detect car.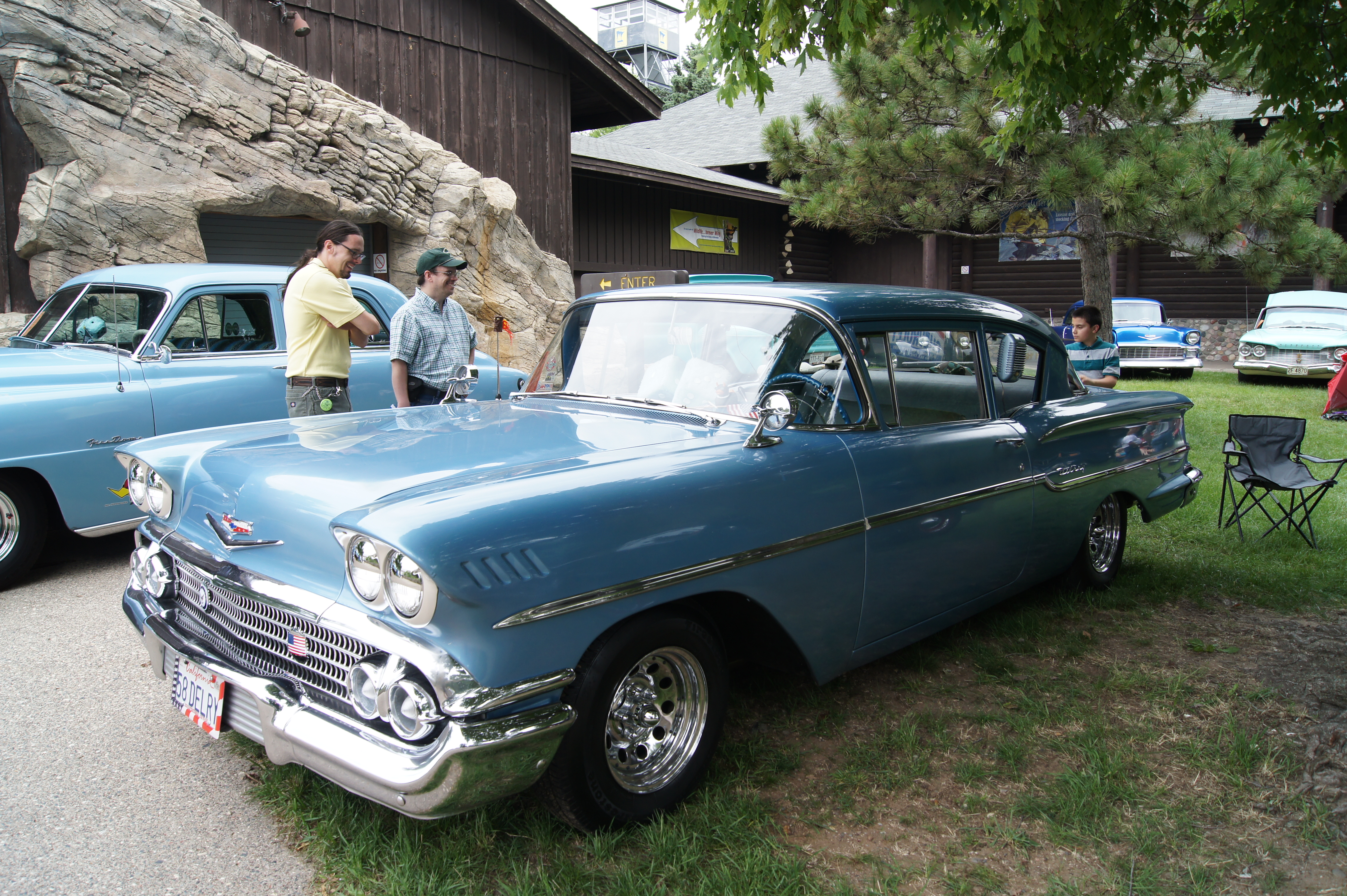
Detected at 308:87:353:111.
